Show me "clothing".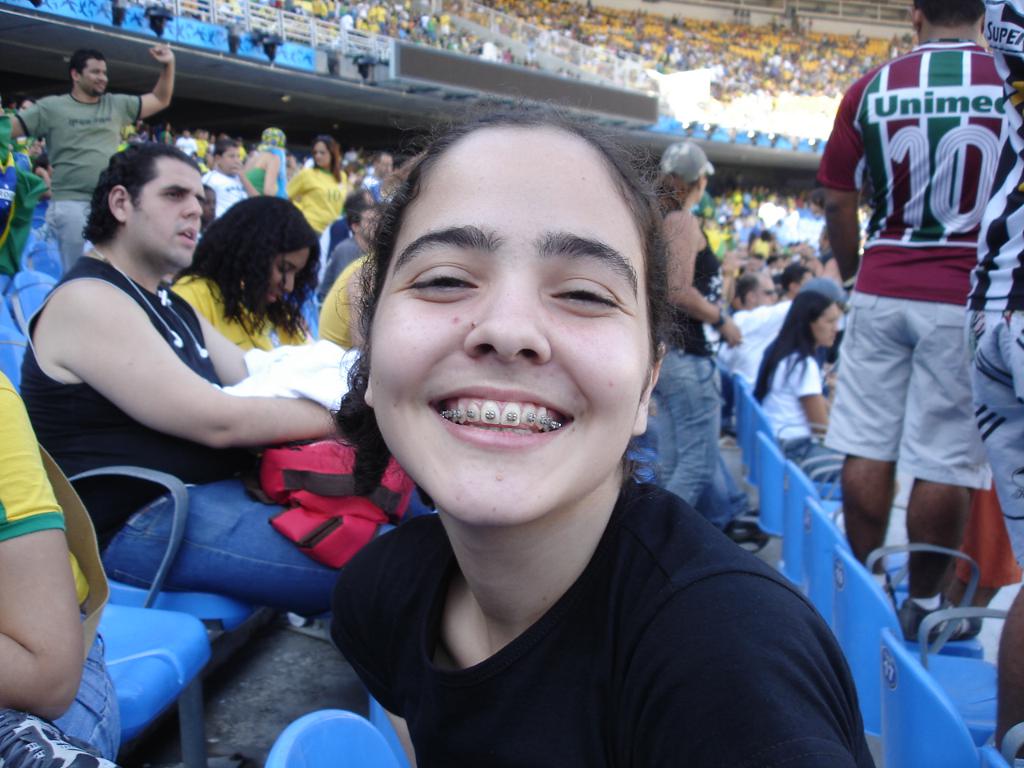
"clothing" is here: <bbox>672, 226, 732, 354</bbox>.
